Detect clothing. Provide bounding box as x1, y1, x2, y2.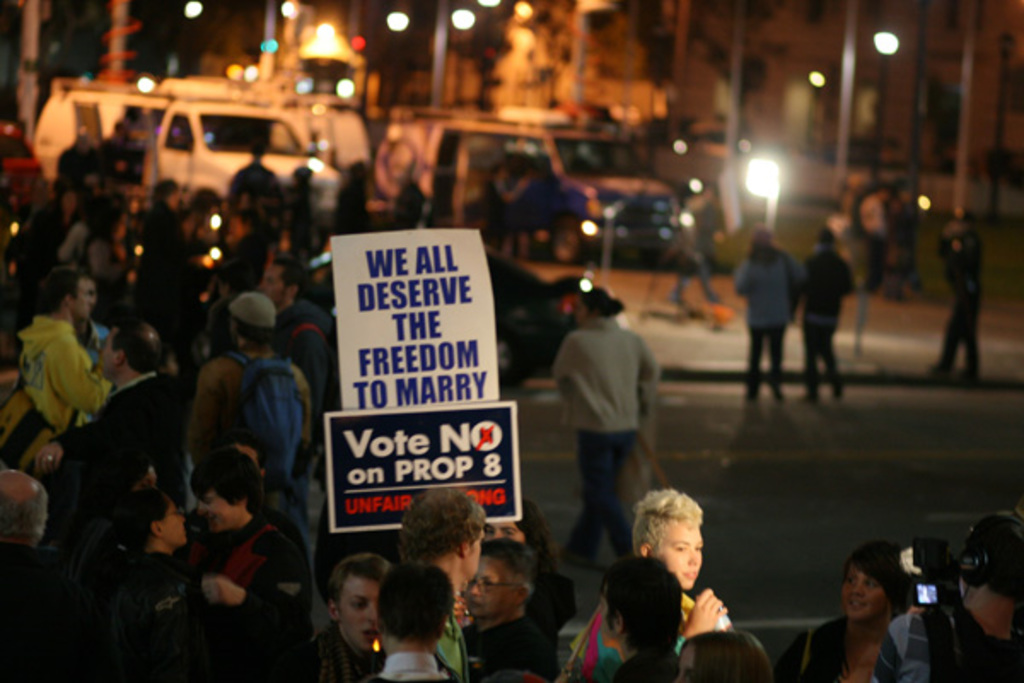
459, 616, 558, 681.
